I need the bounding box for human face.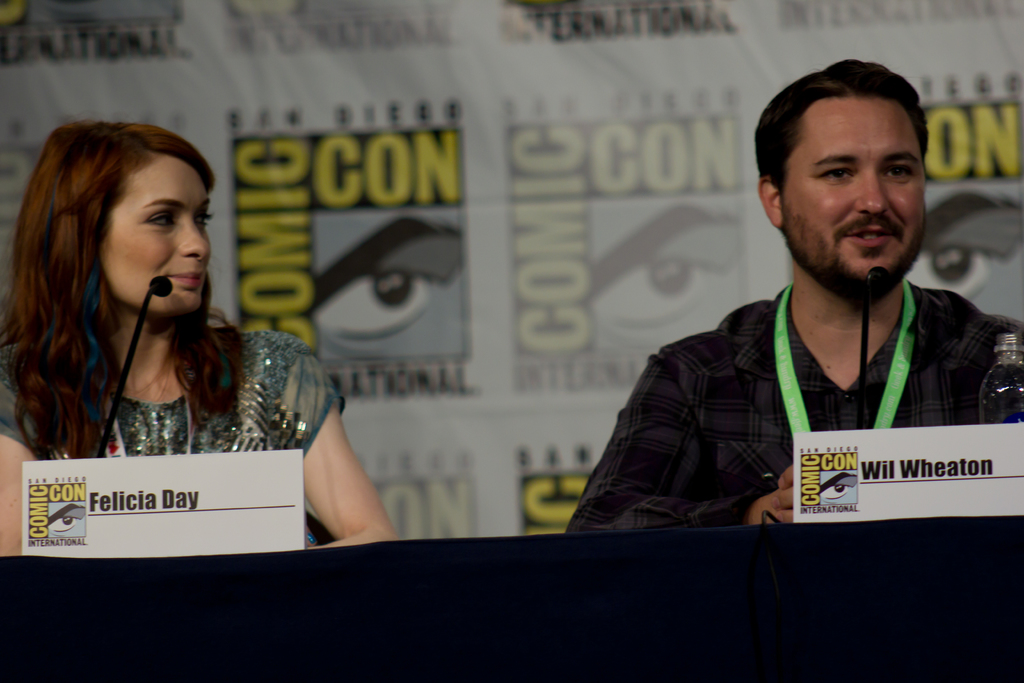
Here it is: 102,151,207,315.
